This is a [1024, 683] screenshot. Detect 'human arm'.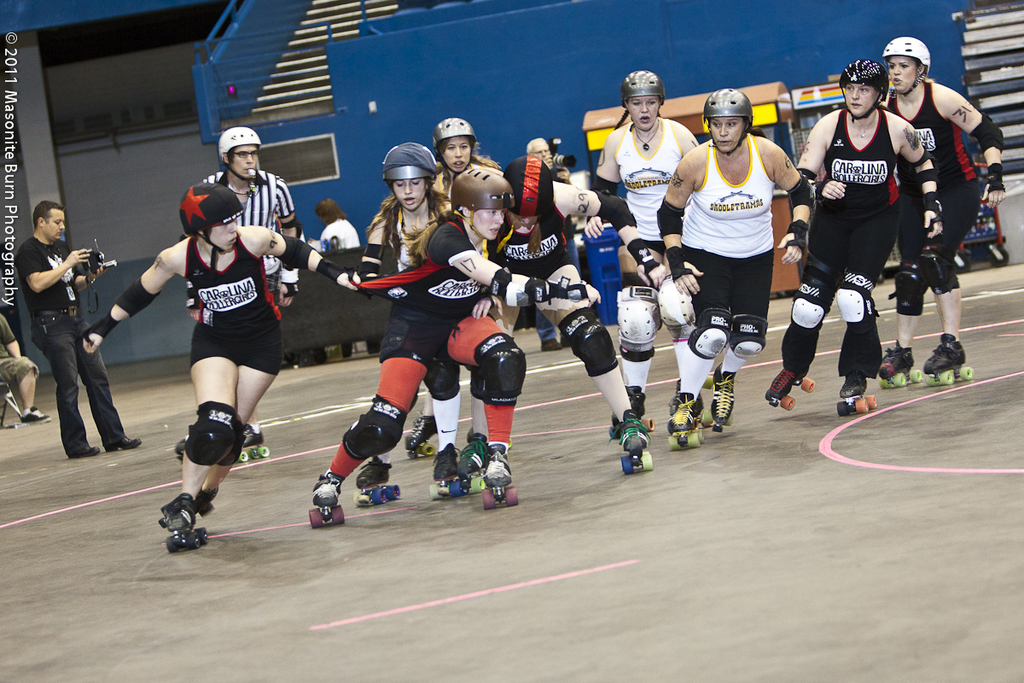
<bbox>768, 138, 817, 270</bbox>.
